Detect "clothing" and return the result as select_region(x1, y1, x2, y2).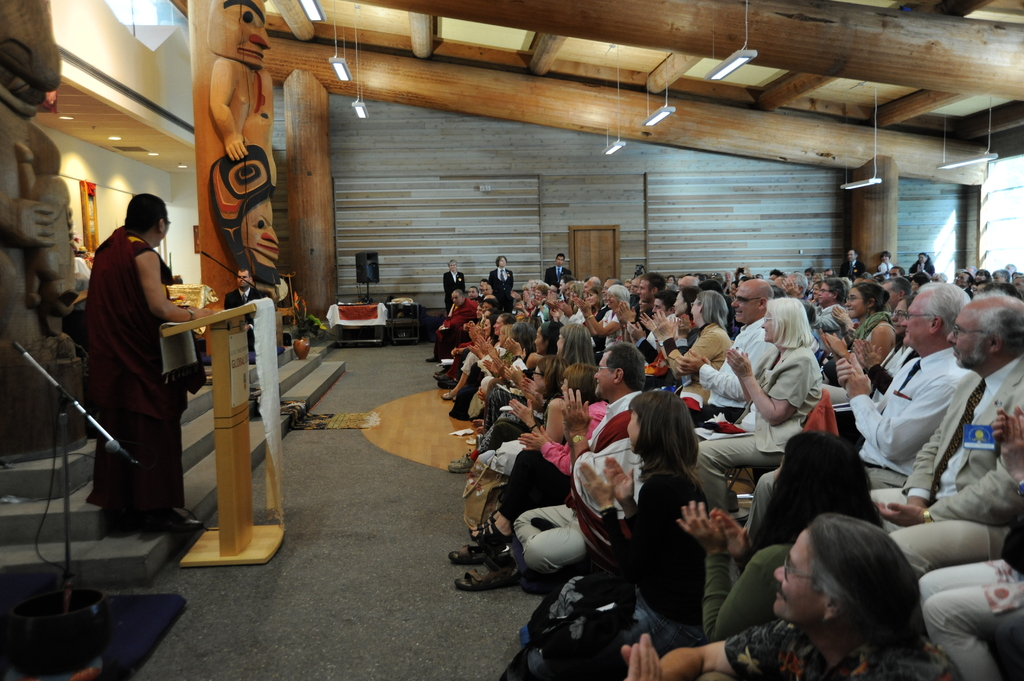
select_region(847, 312, 888, 380).
